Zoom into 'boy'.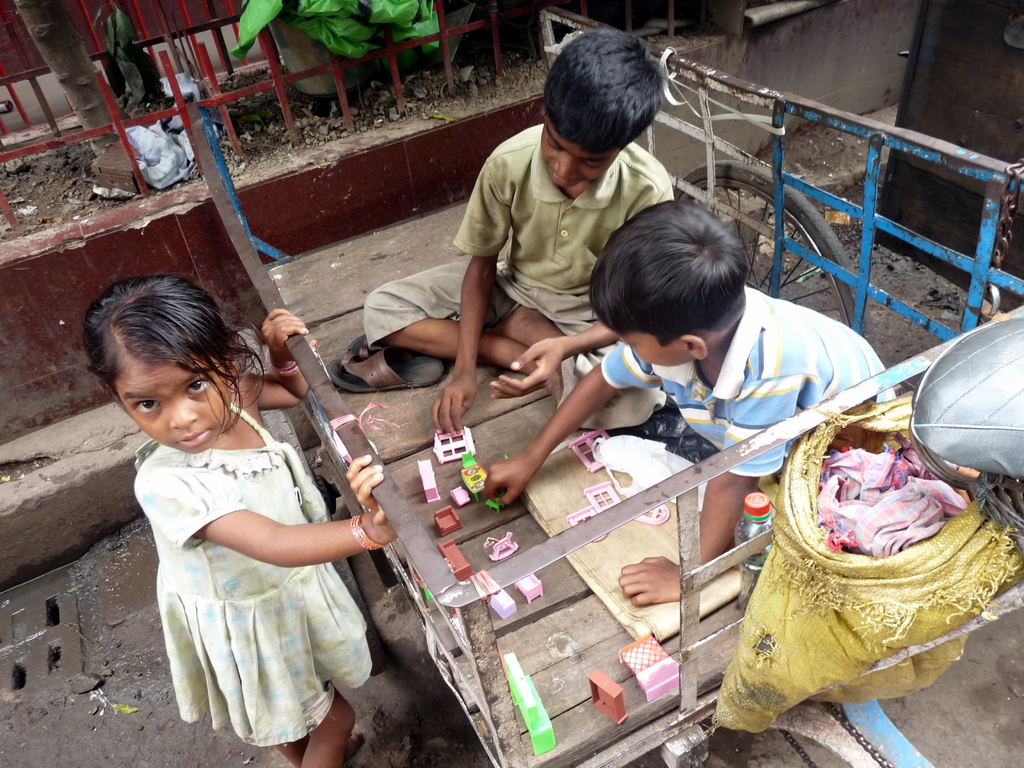
Zoom target: rect(348, 29, 698, 440).
